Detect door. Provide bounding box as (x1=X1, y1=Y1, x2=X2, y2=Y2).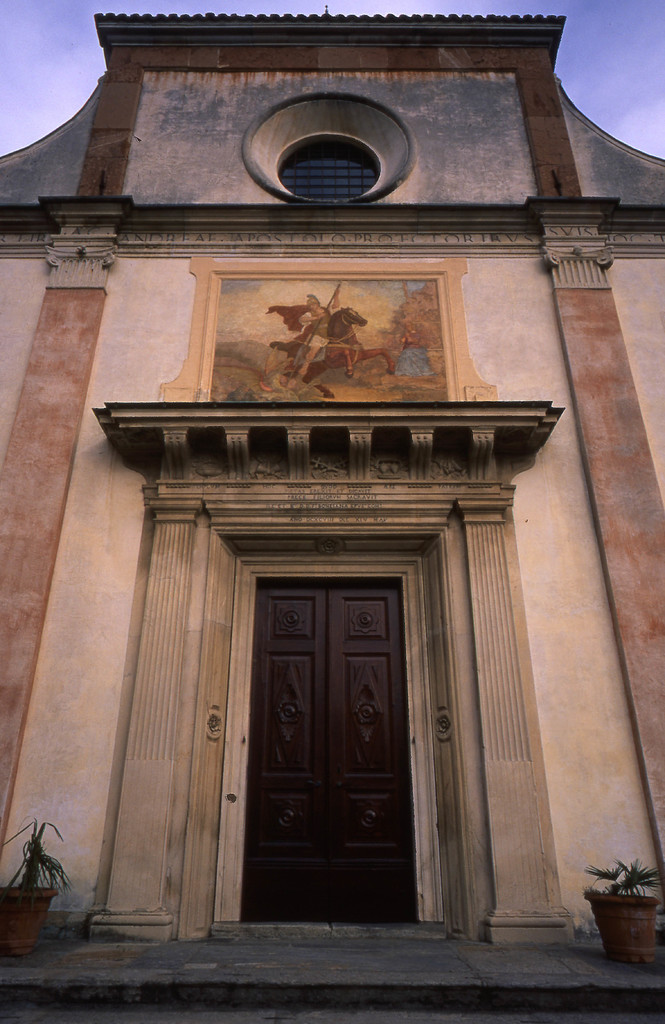
(x1=243, y1=573, x2=415, y2=920).
